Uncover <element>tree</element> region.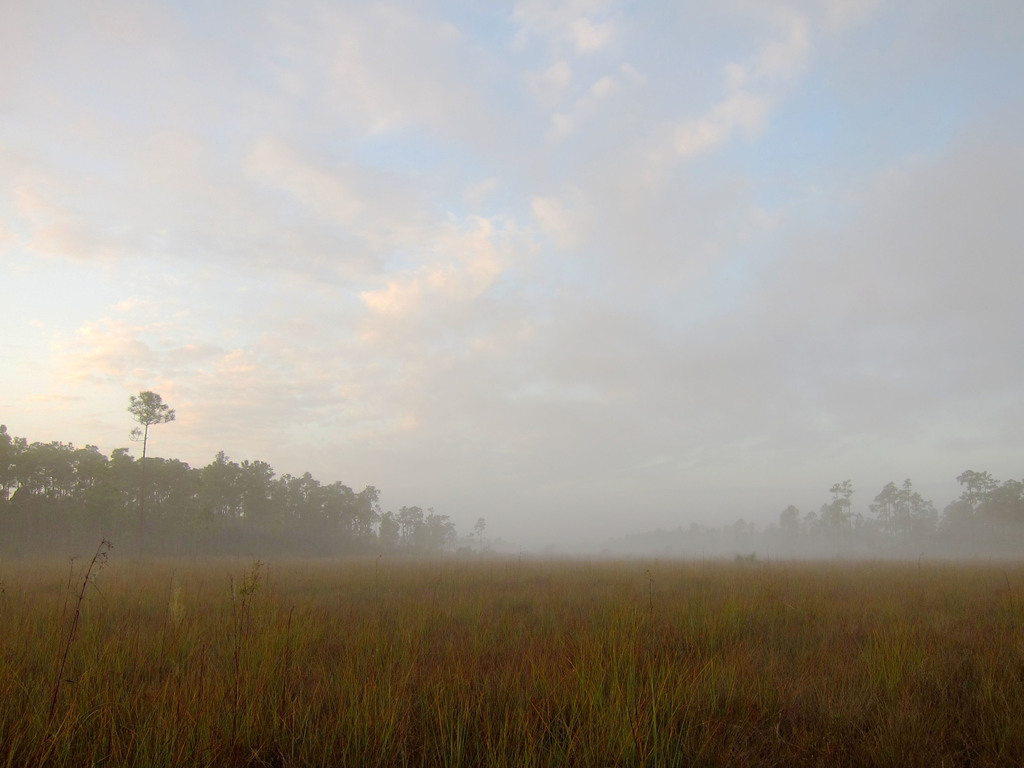
Uncovered: <region>128, 378, 166, 534</region>.
